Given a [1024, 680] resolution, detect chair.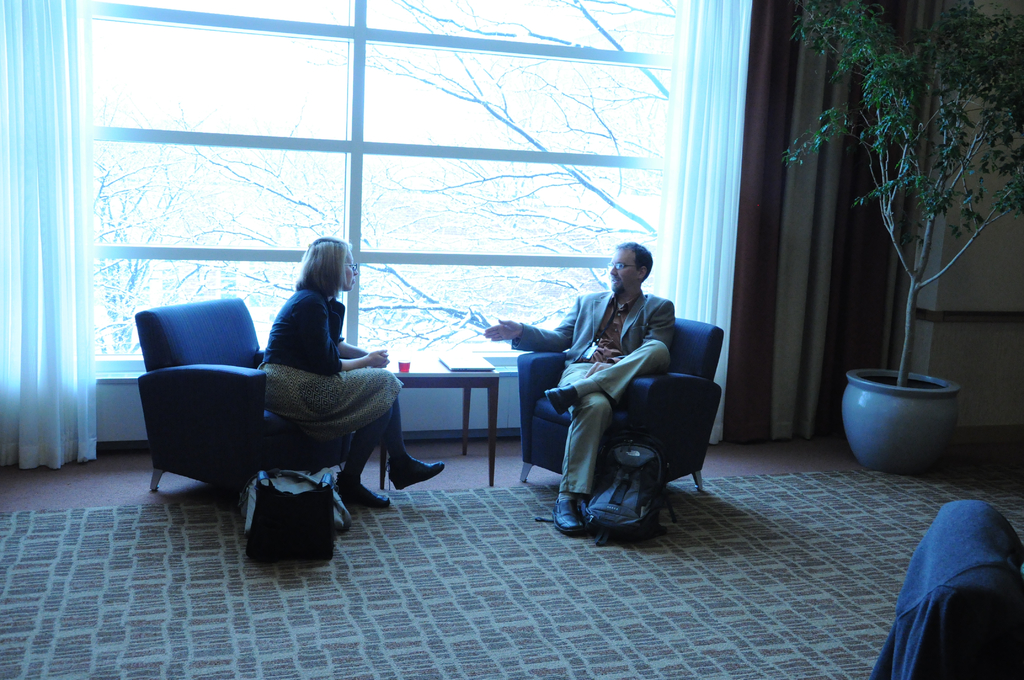
bbox(879, 500, 1023, 679).
